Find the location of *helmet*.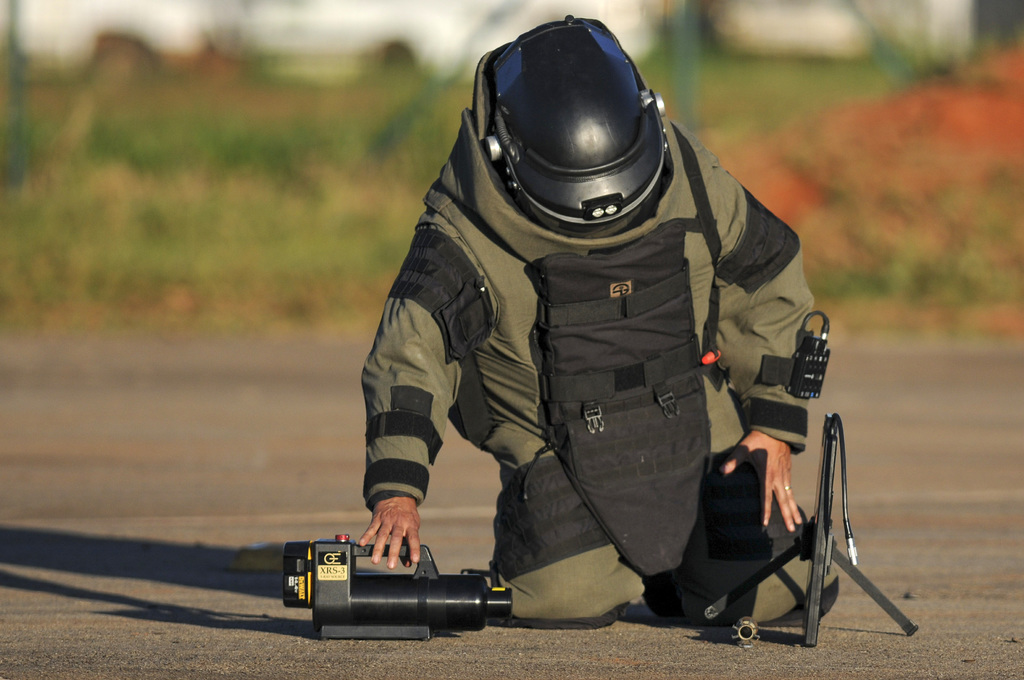
Location: pyautogui.locateOnScreen(472, 24, 690, 260).
